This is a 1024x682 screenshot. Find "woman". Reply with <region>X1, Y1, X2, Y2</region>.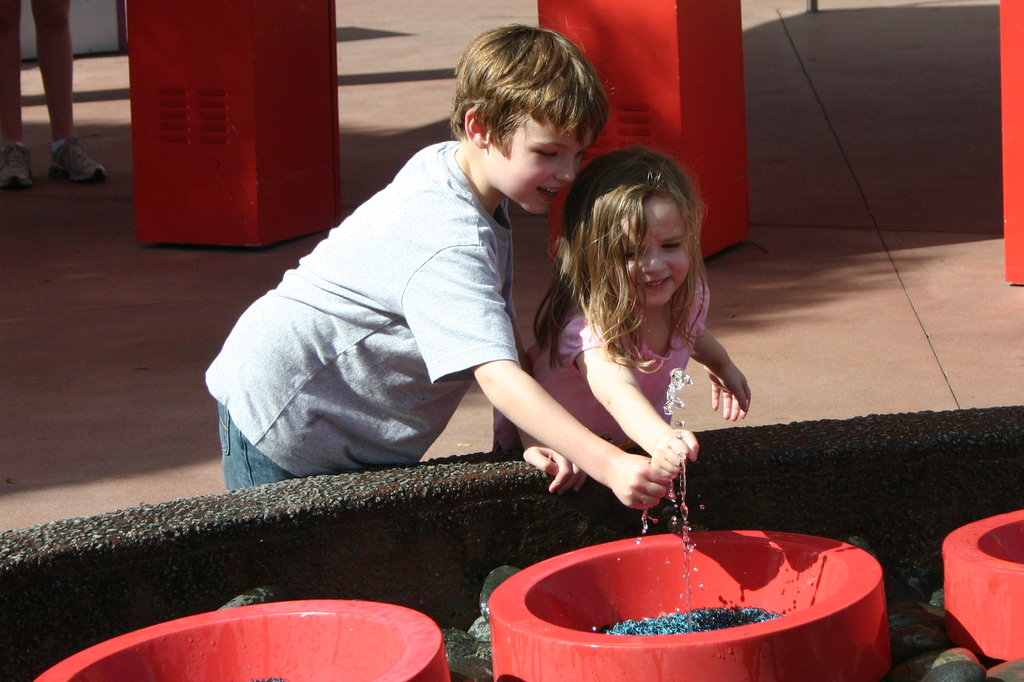
<region>492, 146, 749, 484</region>.
